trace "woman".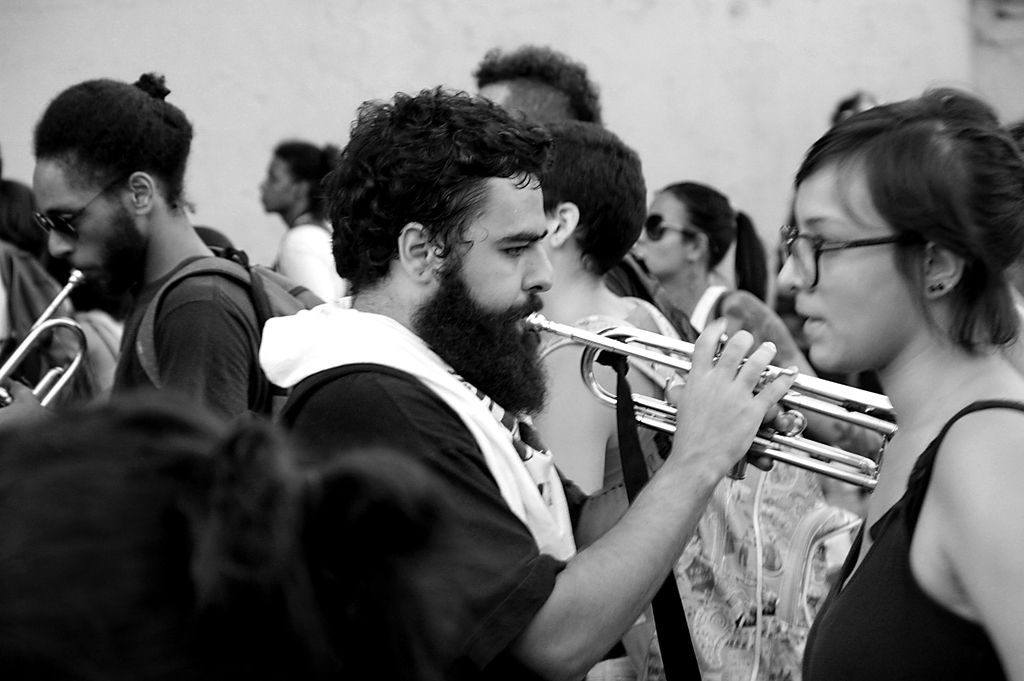
Traced to <region>634, 180, 890, 463</region>.
